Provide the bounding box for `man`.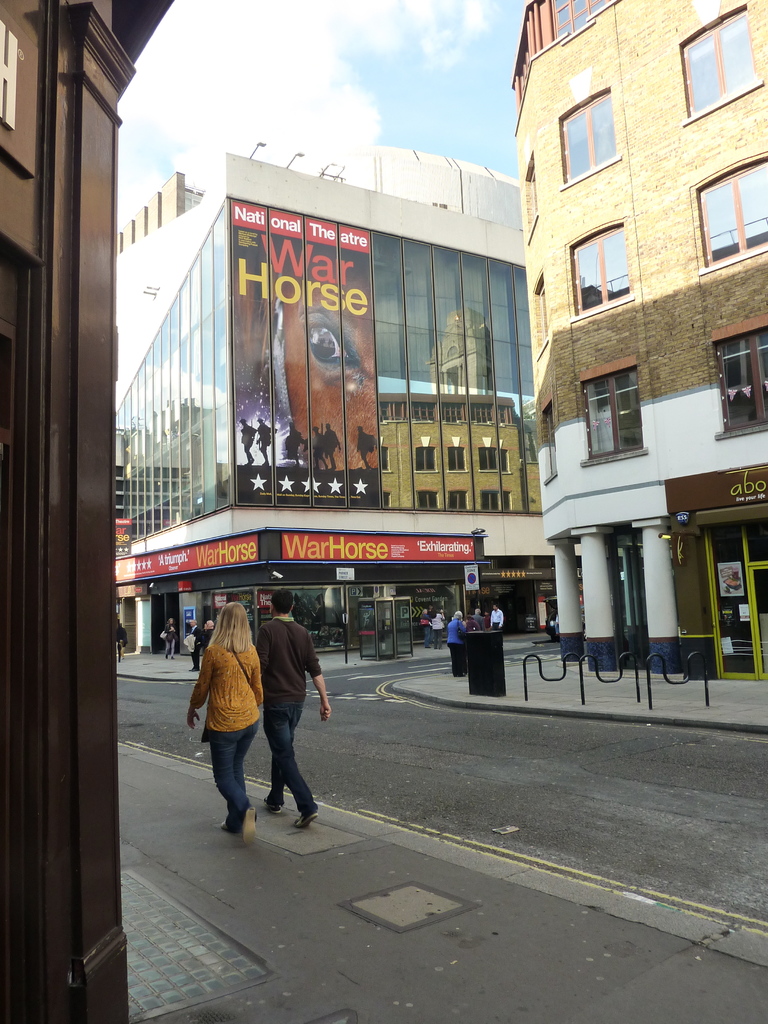
x1=491 y1=603 x2=503 y2=633.
